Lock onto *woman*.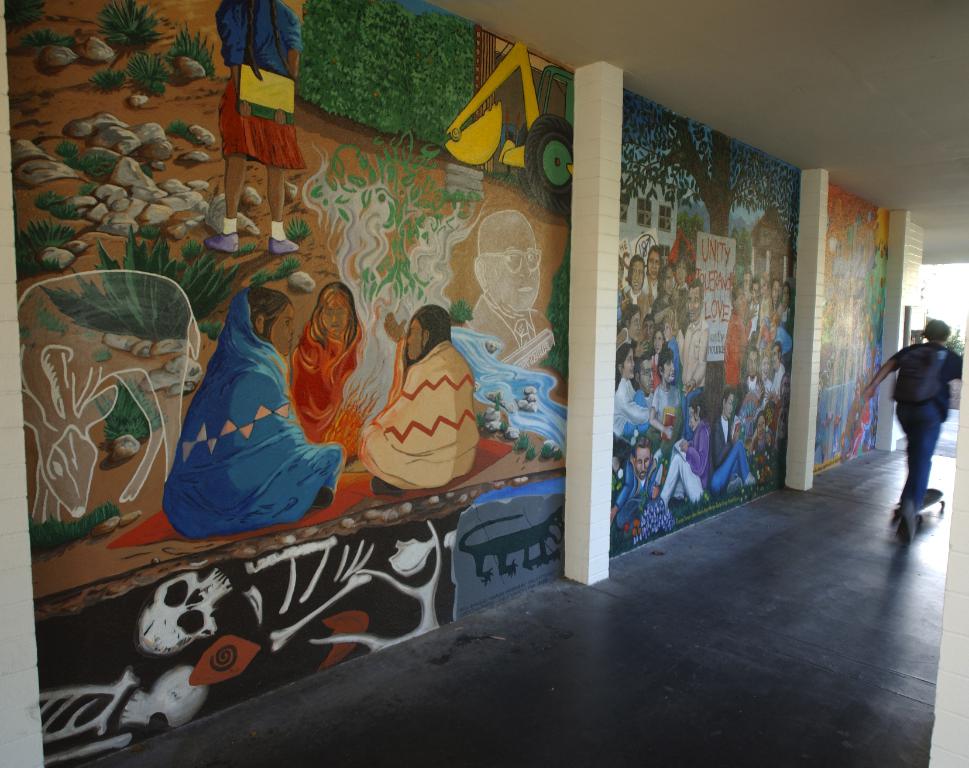
Locked: <region>743, 410, 773, 463</region>.
